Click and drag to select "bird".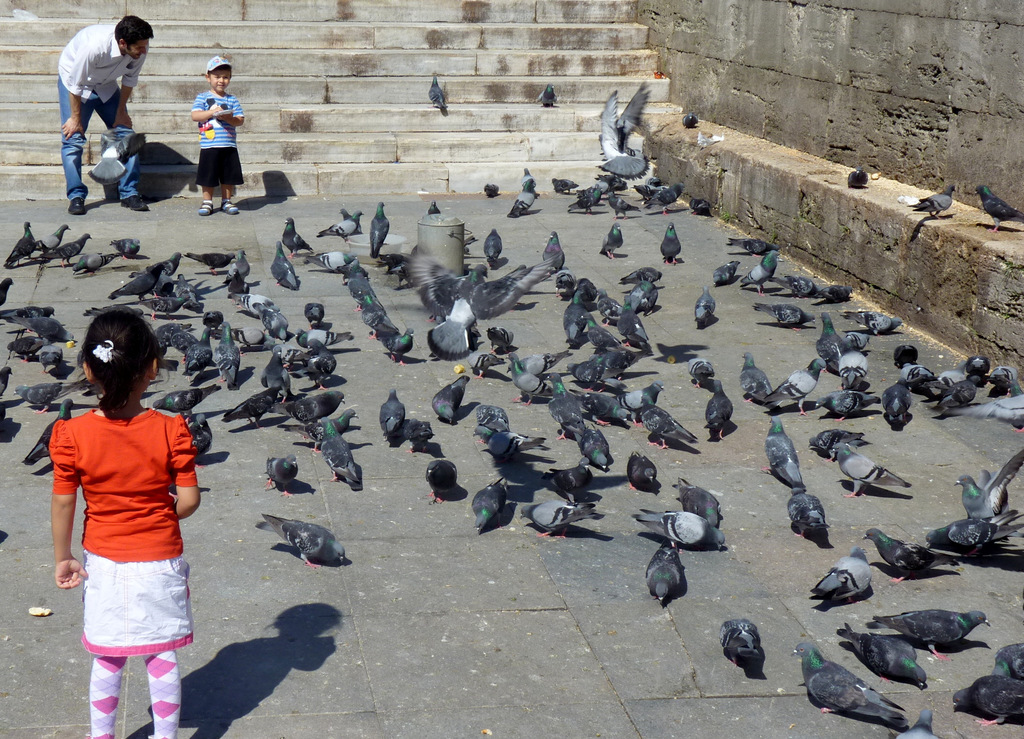
Selection: locate(85, 131, 147, 188).
